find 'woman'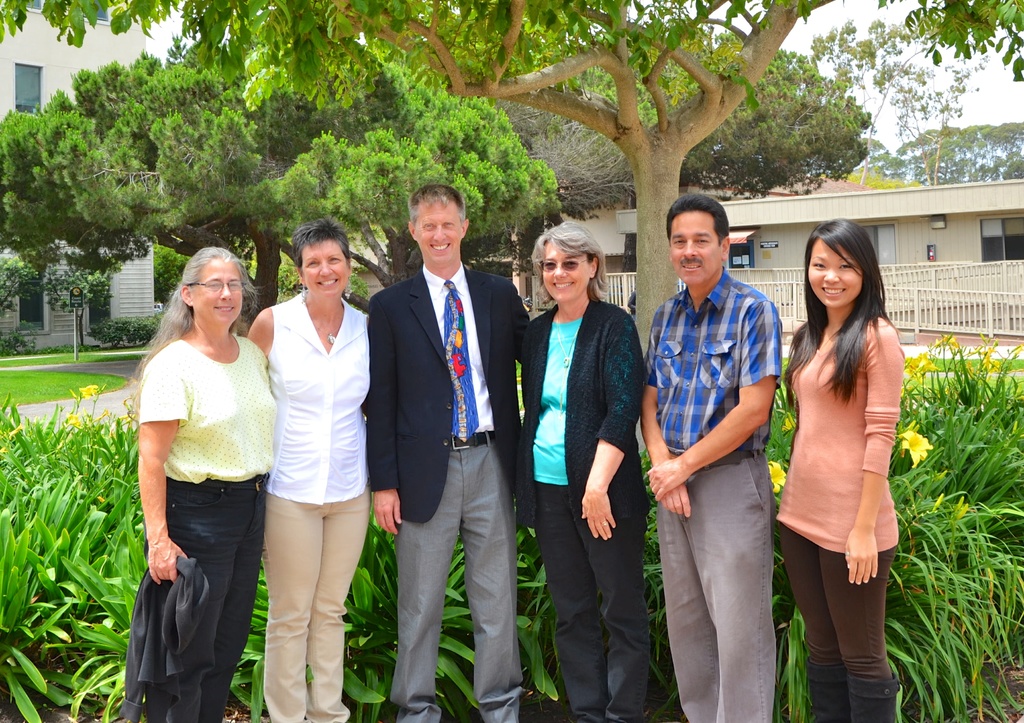
x1=513 y1=216 x2=650 y2=722
